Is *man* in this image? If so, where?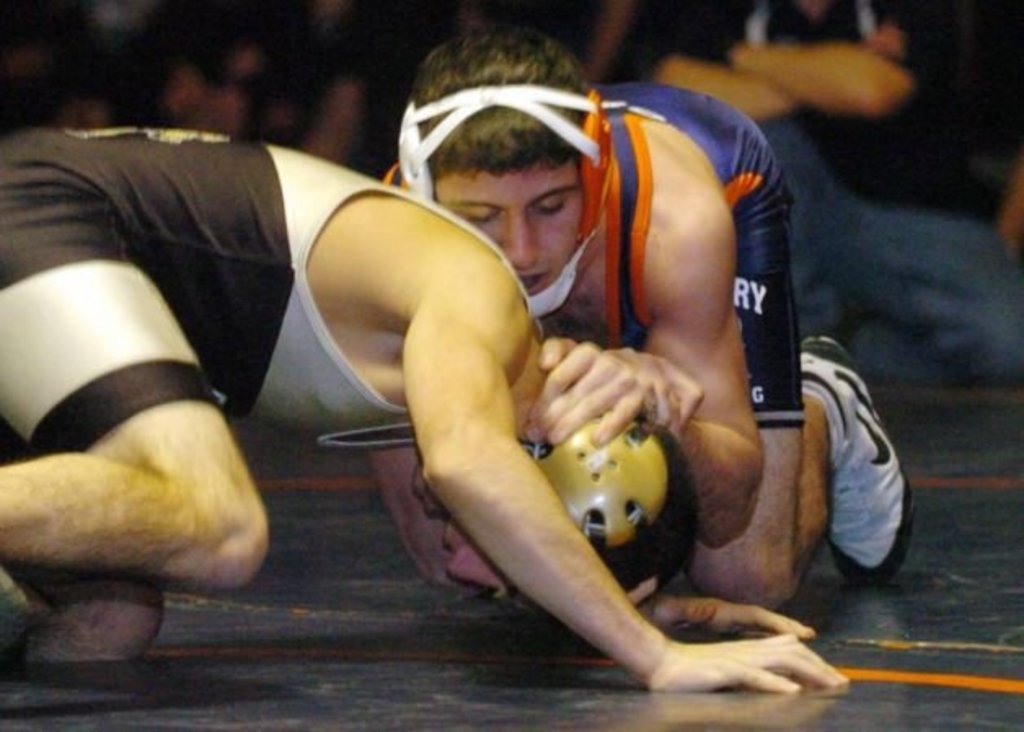
Yes, at l=0, t=124, r=845, b=725.
